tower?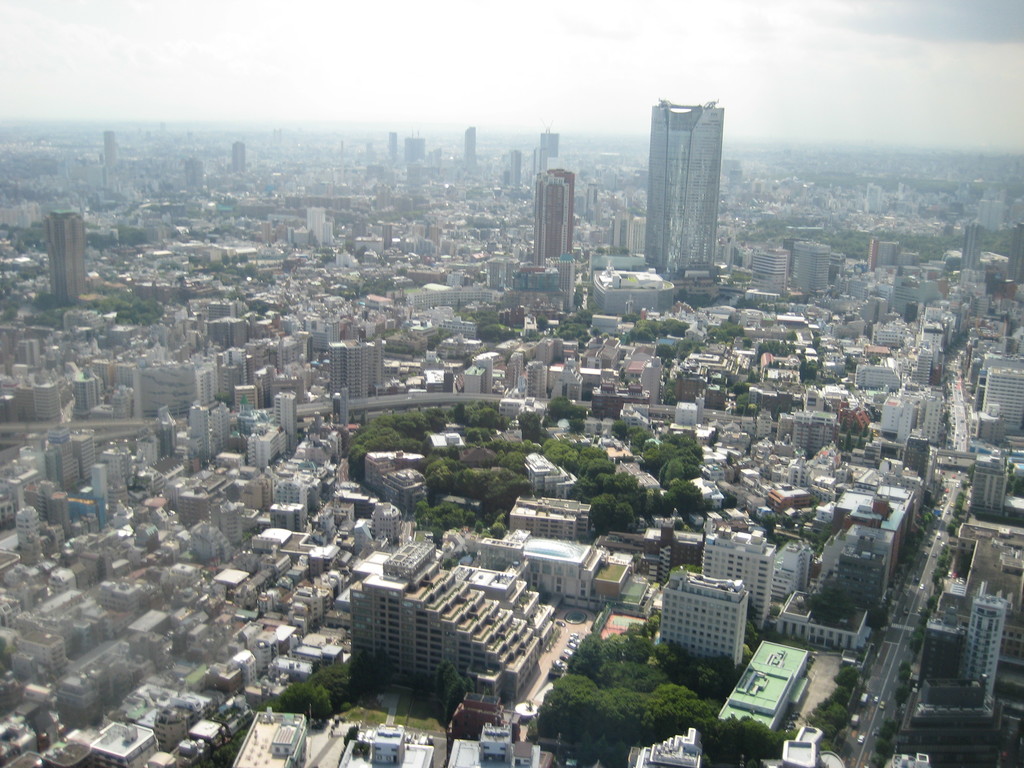
x1=185, y1=403, x2=211, y2=474
